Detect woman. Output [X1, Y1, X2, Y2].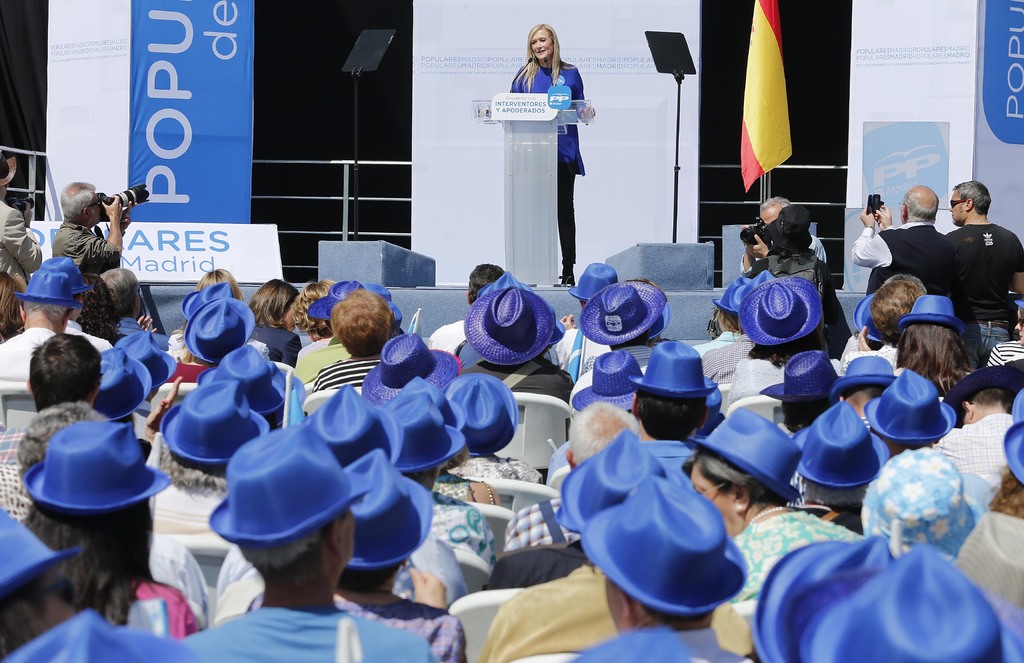
[681, 408, 874, 615].
